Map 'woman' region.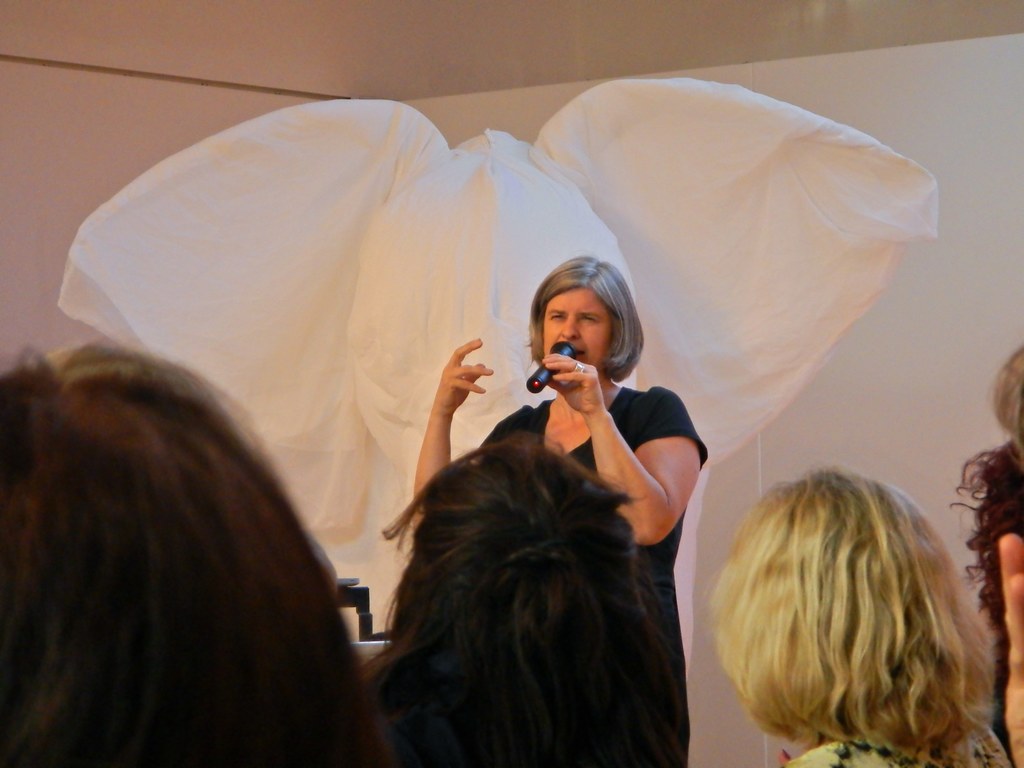
Mapped to rect(710, 462, 1016, 767).
